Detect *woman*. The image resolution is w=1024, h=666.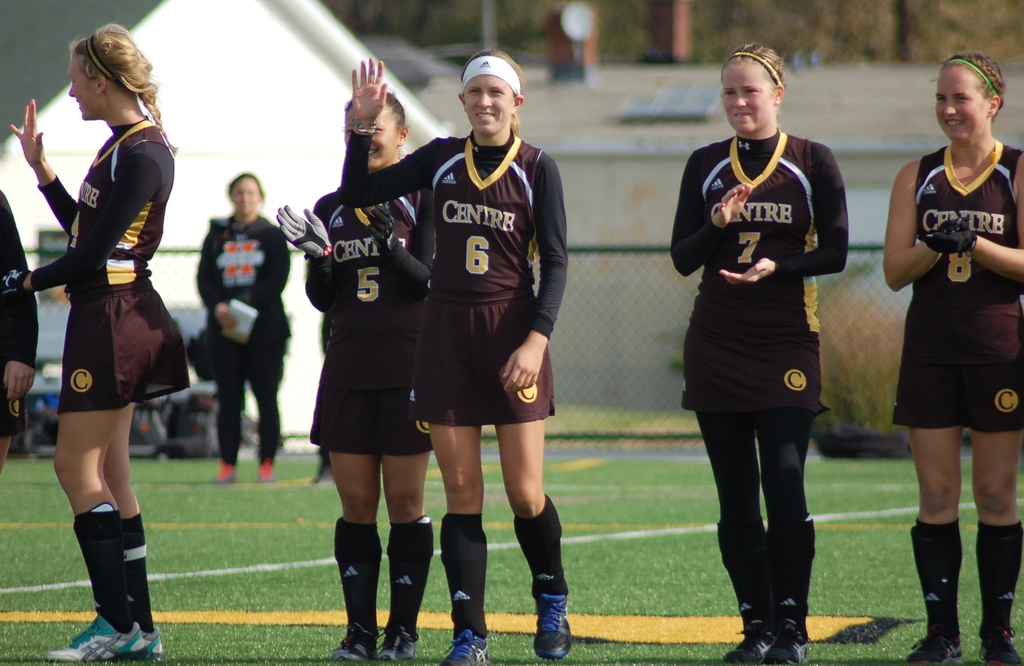
bbox=[669, 44, 850, 665].
